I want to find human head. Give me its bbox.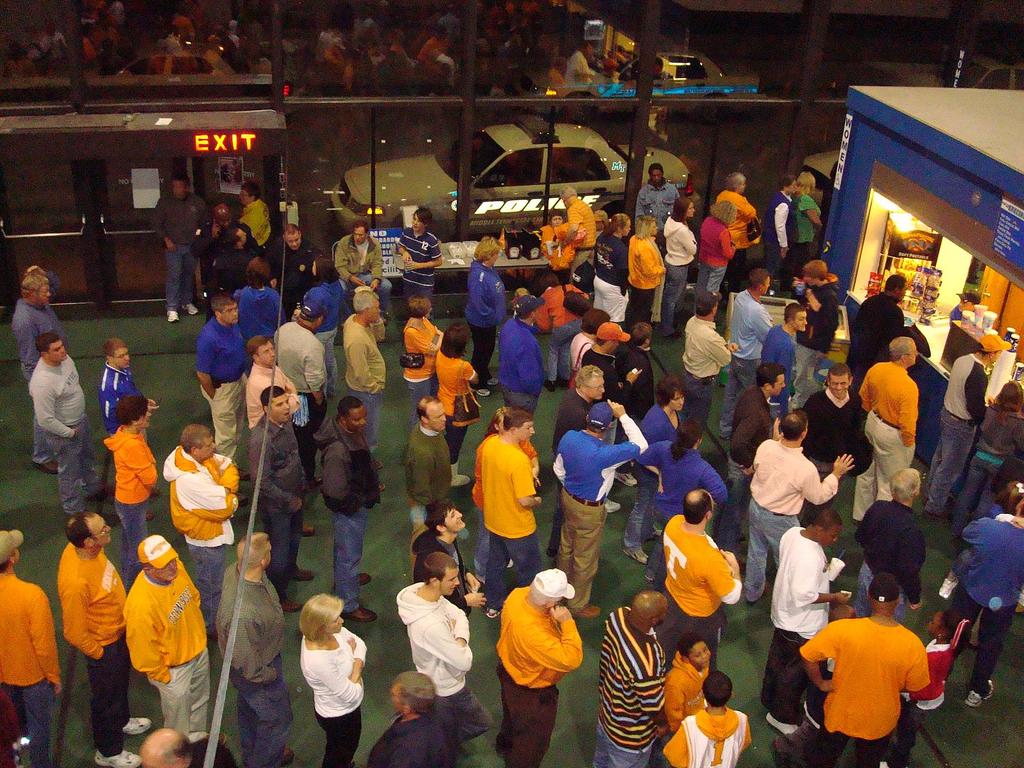
547, 212, 565, 229.
